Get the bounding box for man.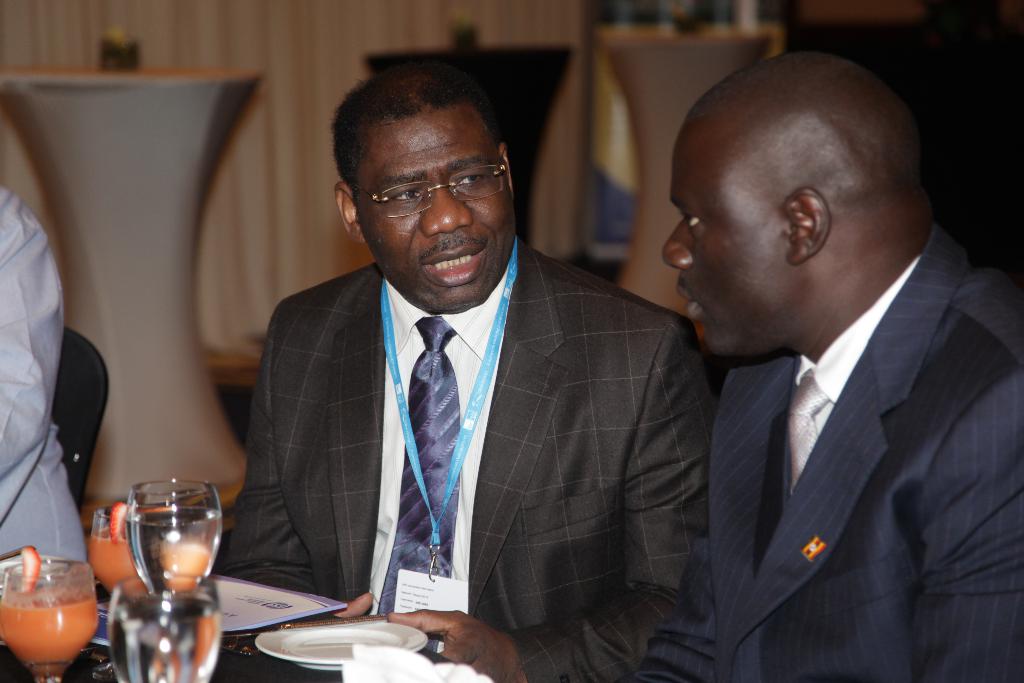
pyautogui.locateOnScreen(215, 67, 719, 682).
